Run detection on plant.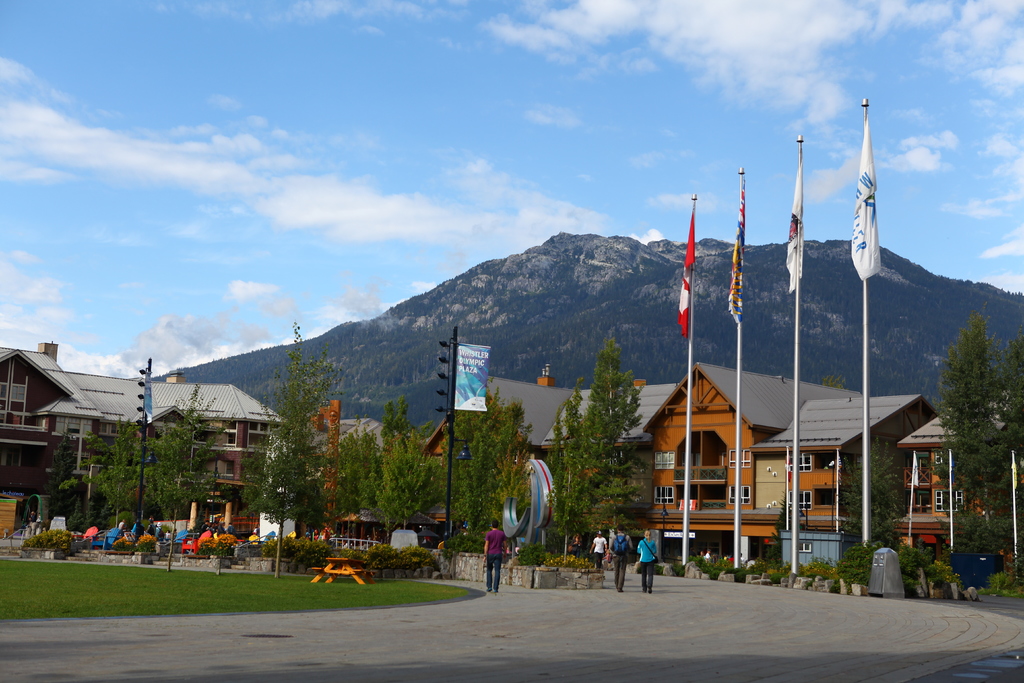
Result: <bbox>731, 562, 770, 588</bbox>.
